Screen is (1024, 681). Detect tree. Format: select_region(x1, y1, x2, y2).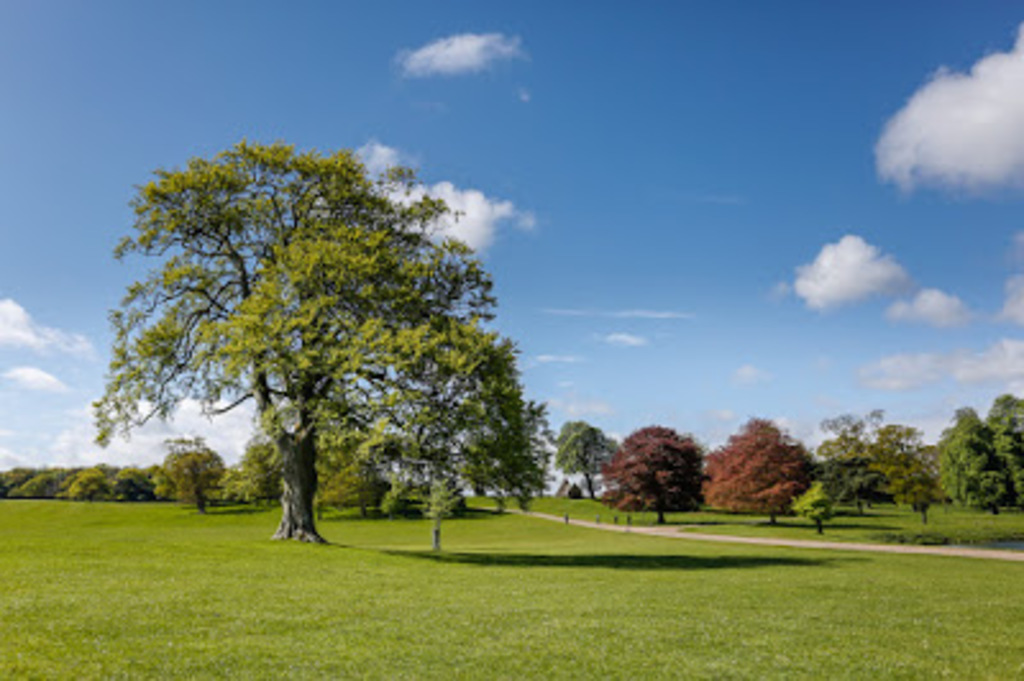
select_region(602, 422, 704, 527).
